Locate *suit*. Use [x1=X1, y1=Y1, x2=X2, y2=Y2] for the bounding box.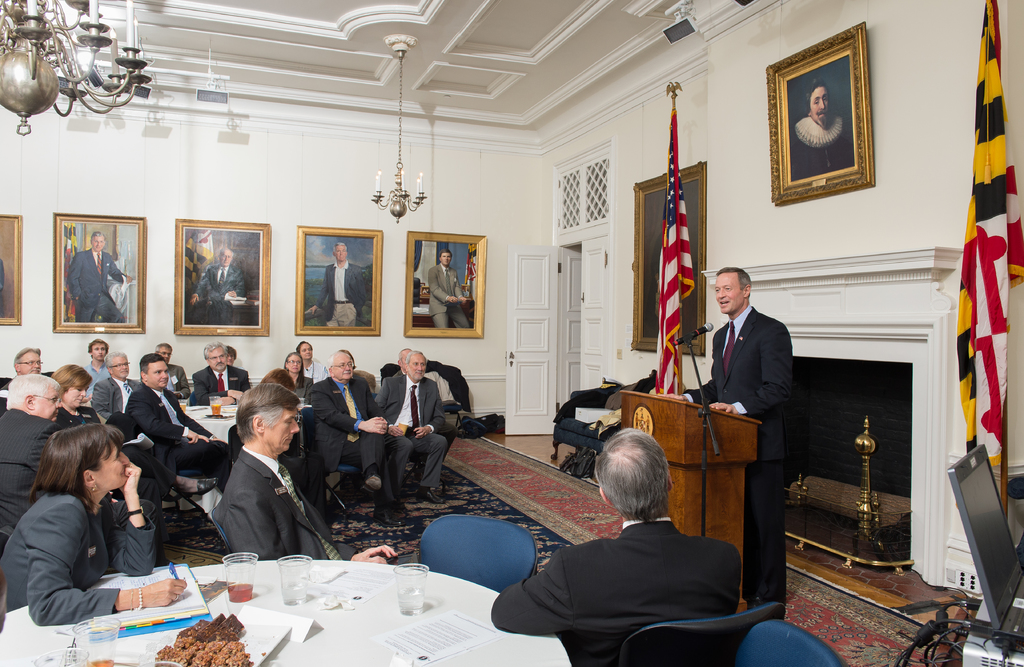
[x1=93, y1=375, x2=138, y2=419].
